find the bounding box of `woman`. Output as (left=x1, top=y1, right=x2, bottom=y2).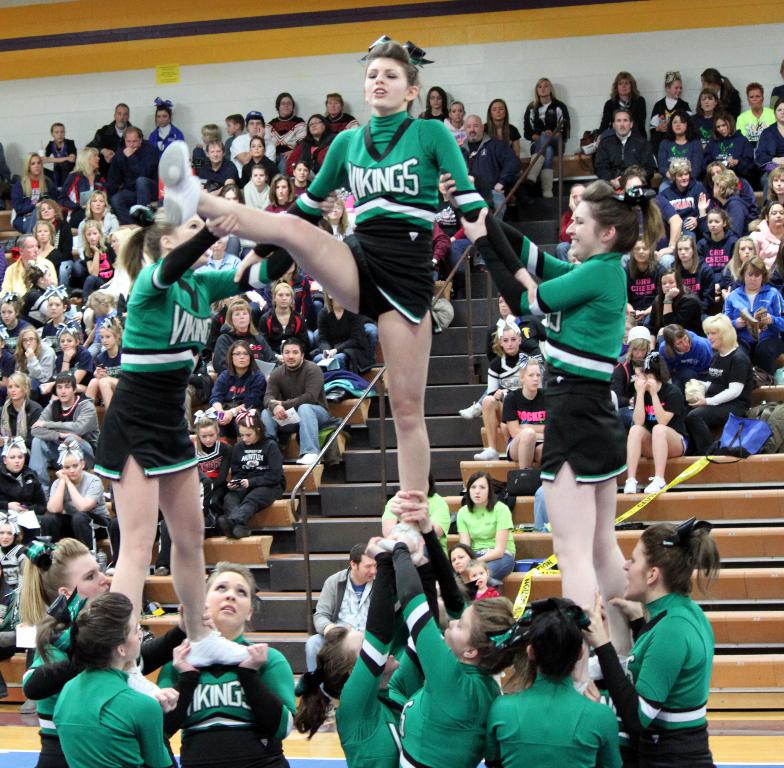
(left=271, top=174, right=296, bottom=205).
